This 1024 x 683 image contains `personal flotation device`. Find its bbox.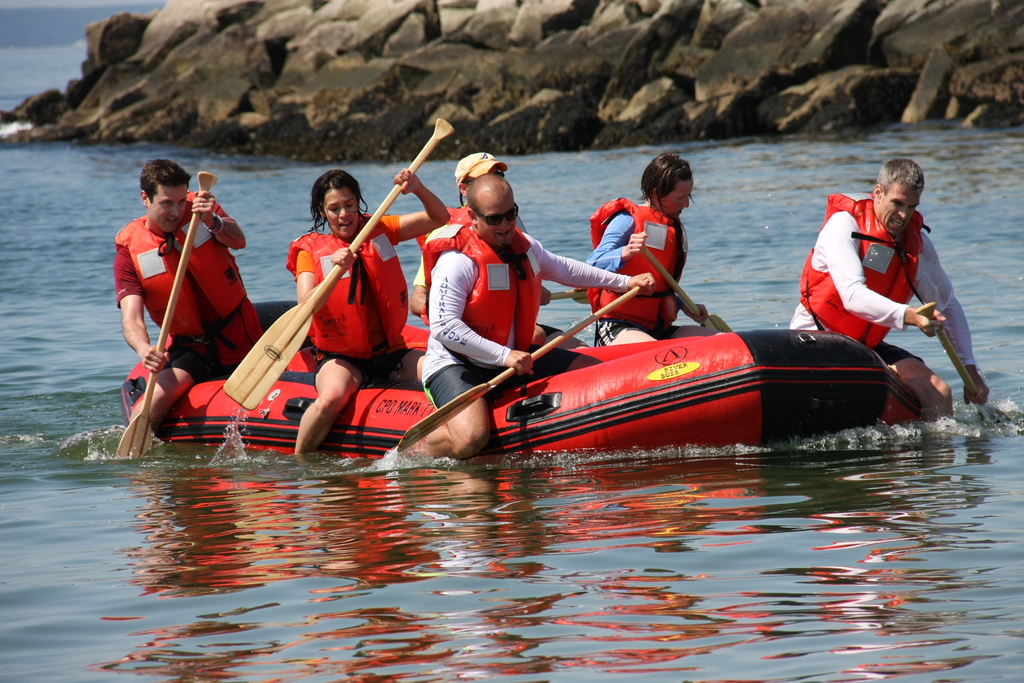
x1=588, y1=196, x2=688, y2=327.
